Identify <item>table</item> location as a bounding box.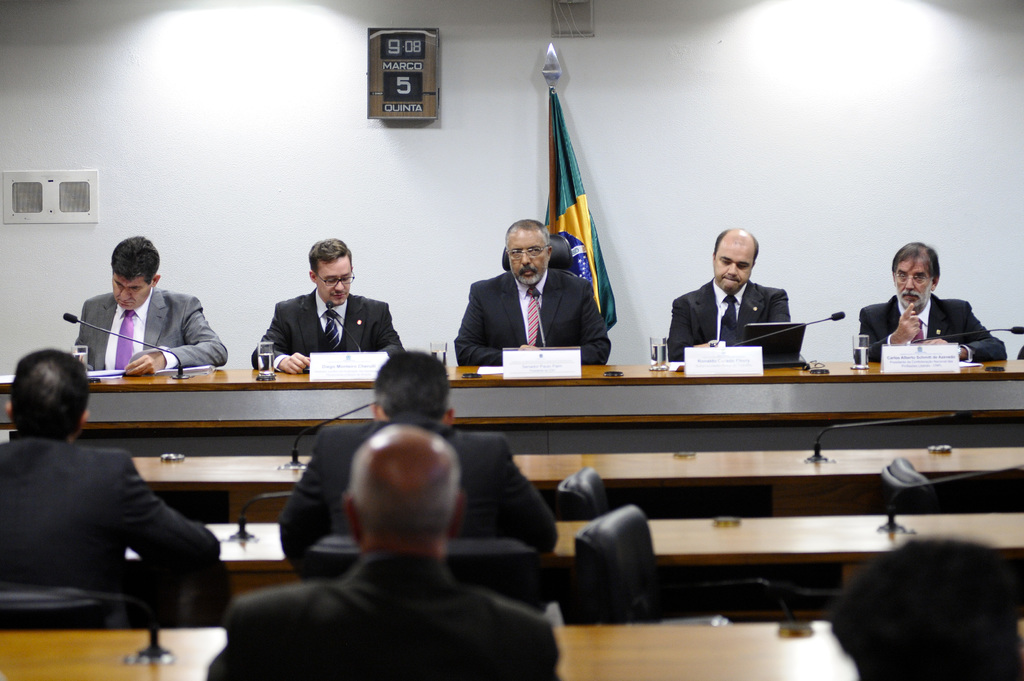
(left=1, top=614, right=1023, bottom=680).
